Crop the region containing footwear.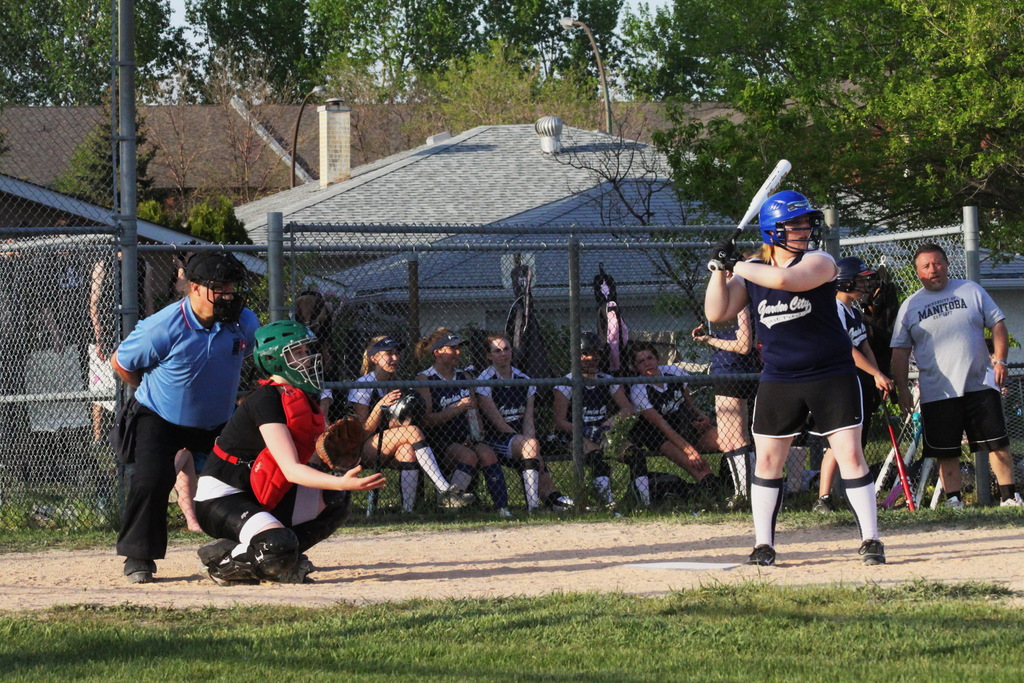
Crop region: <box>436,482,474,509</box>.
